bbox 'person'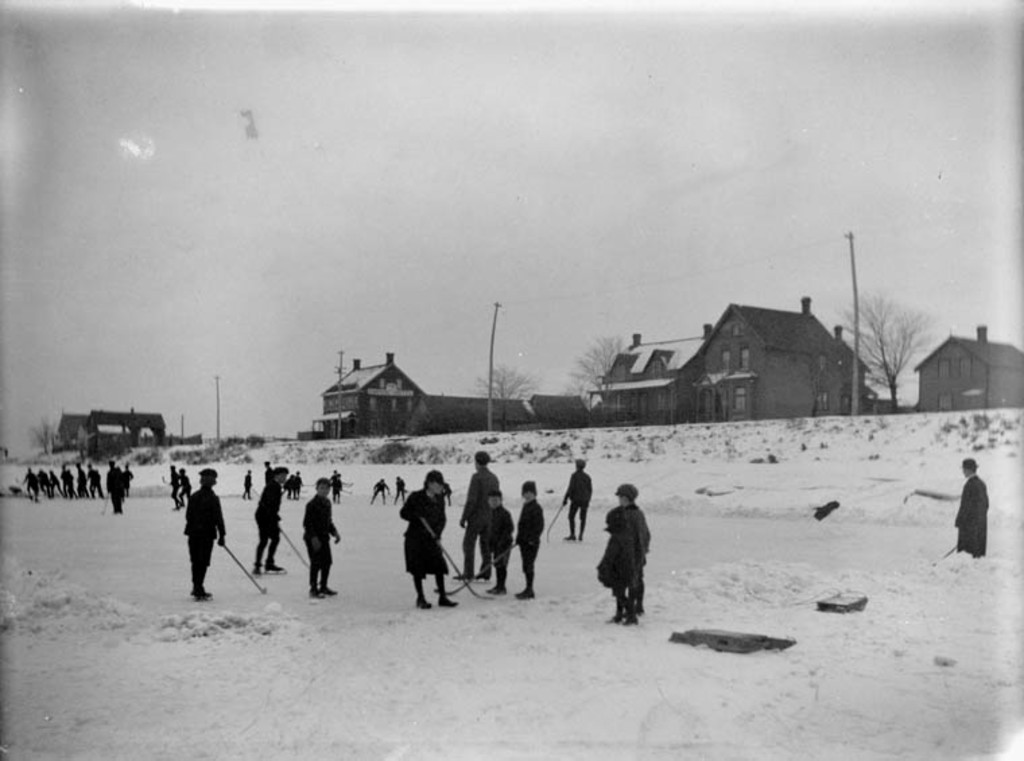
295, 471, 345, 601
